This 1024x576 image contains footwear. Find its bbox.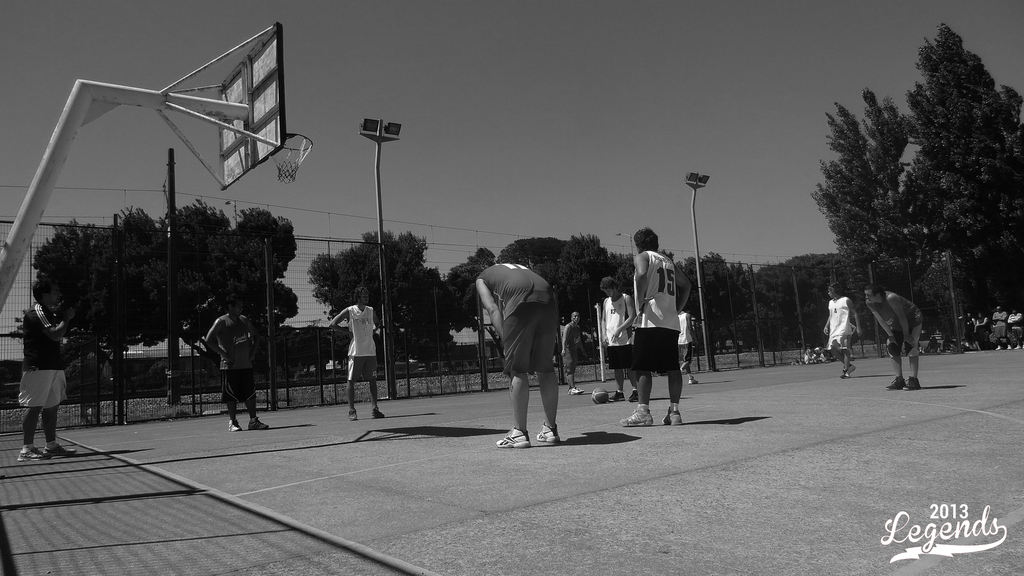
x1=534, y1=419, x2=564, y2=448.
